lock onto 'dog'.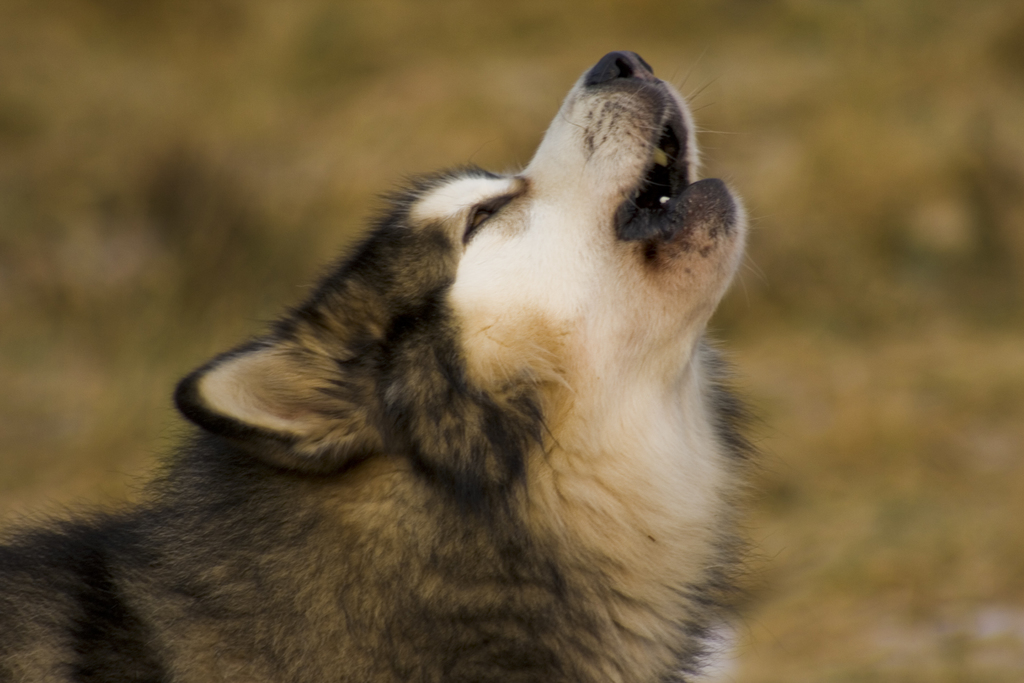
Locked: [0,44,771,682].
